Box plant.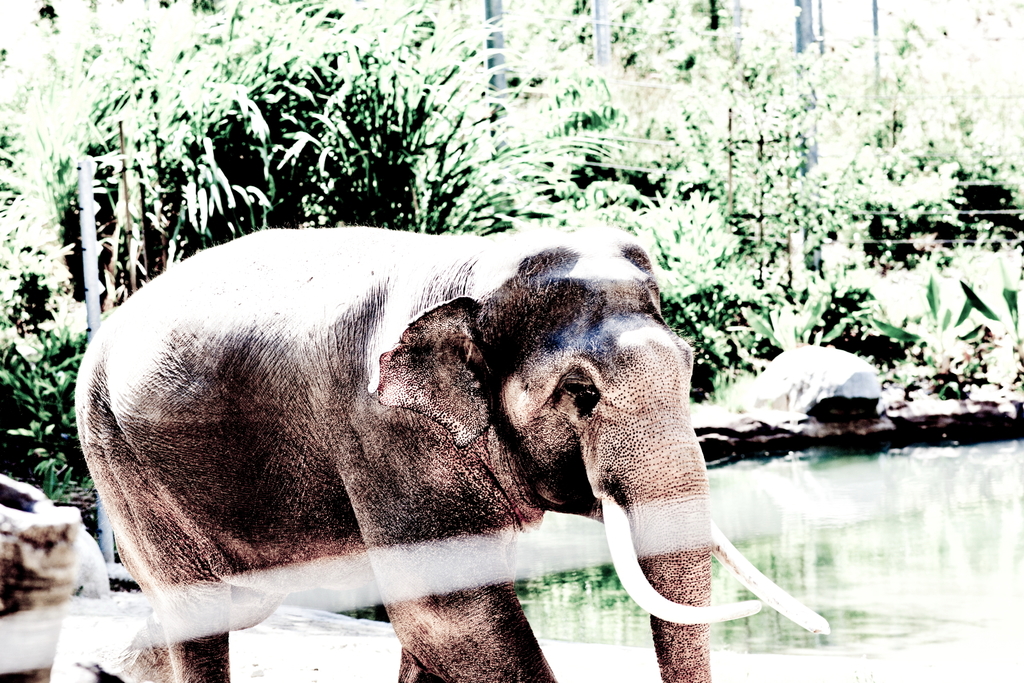
x1=731, y1=273, x2=851, y2=353.
